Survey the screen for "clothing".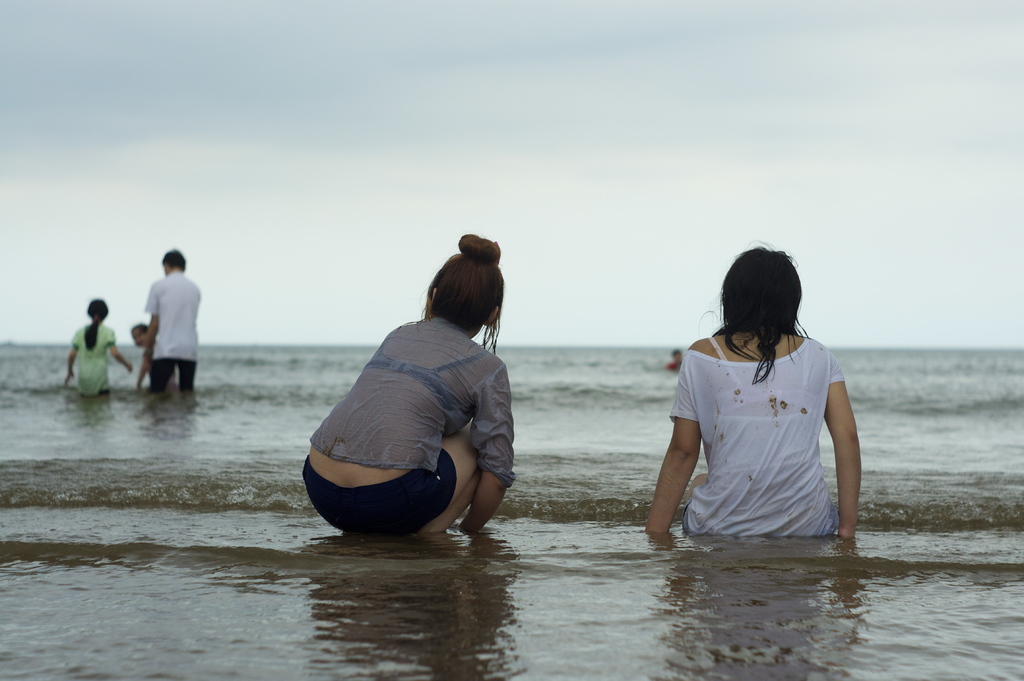
Survey found: (140, 271, 212, 361).
